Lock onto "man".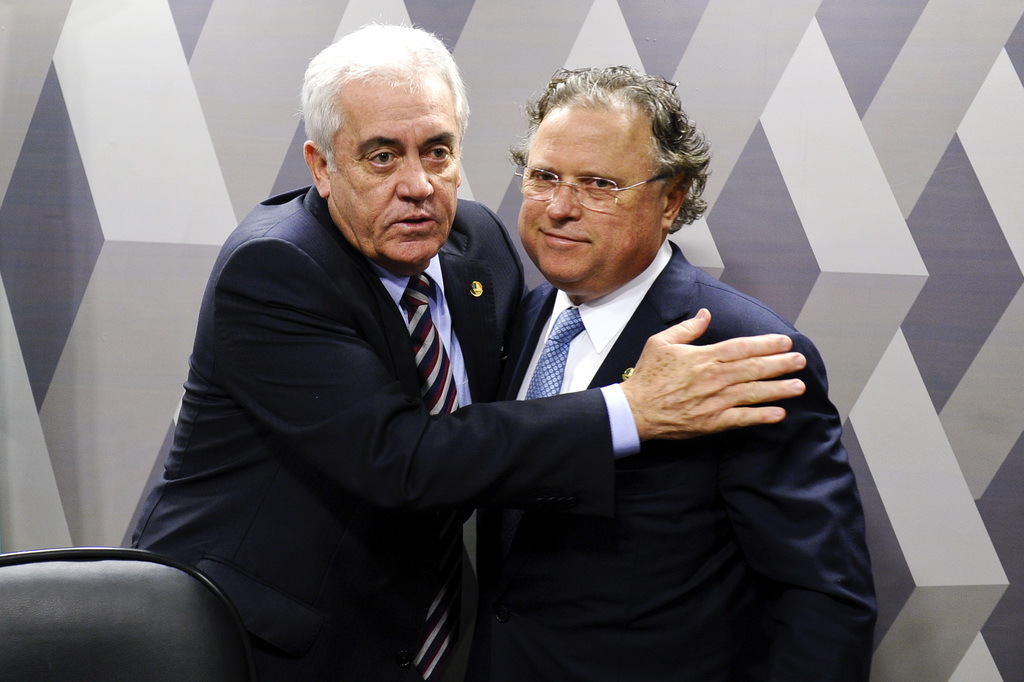
Locked: 456:58:880:681.
